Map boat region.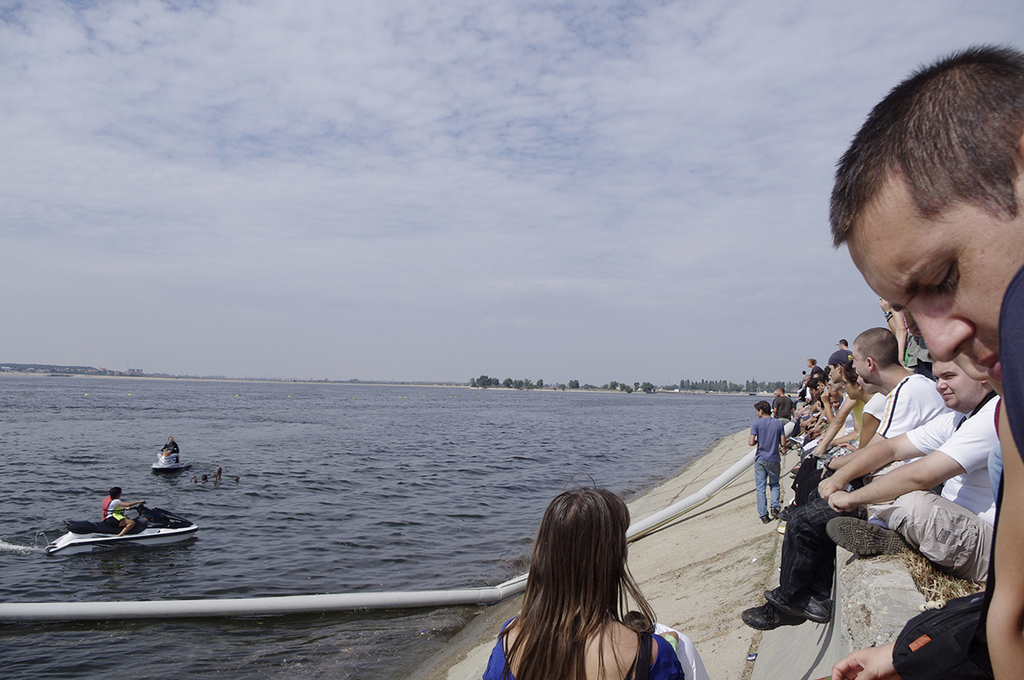
Mapped to detection(35, 497, 192, 560).
